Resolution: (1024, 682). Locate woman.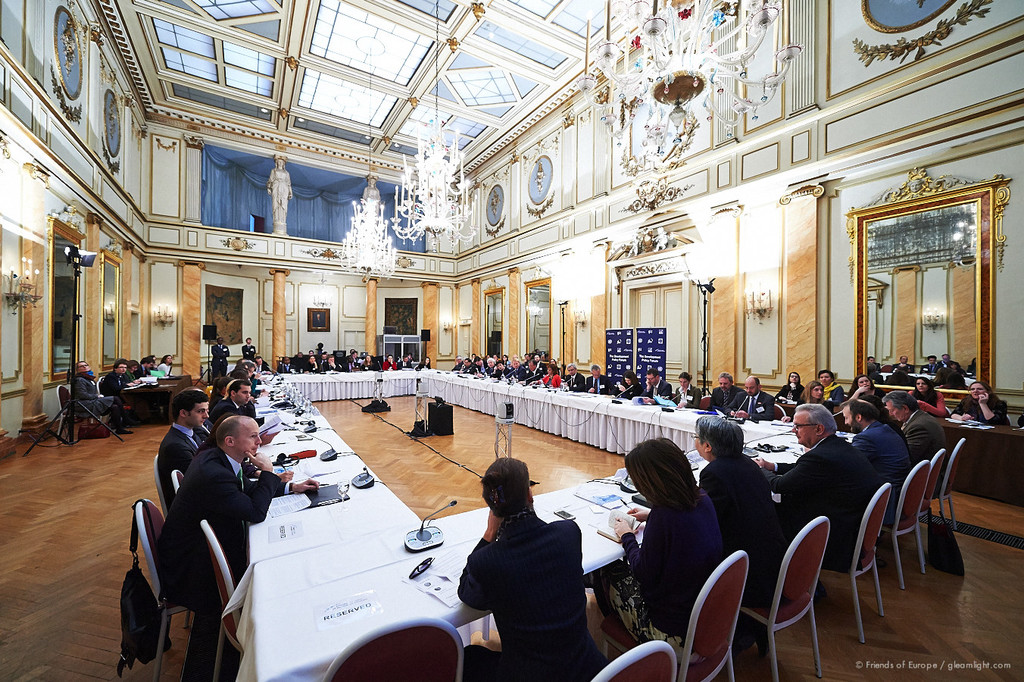
<box>803,384,827,408</box>.
